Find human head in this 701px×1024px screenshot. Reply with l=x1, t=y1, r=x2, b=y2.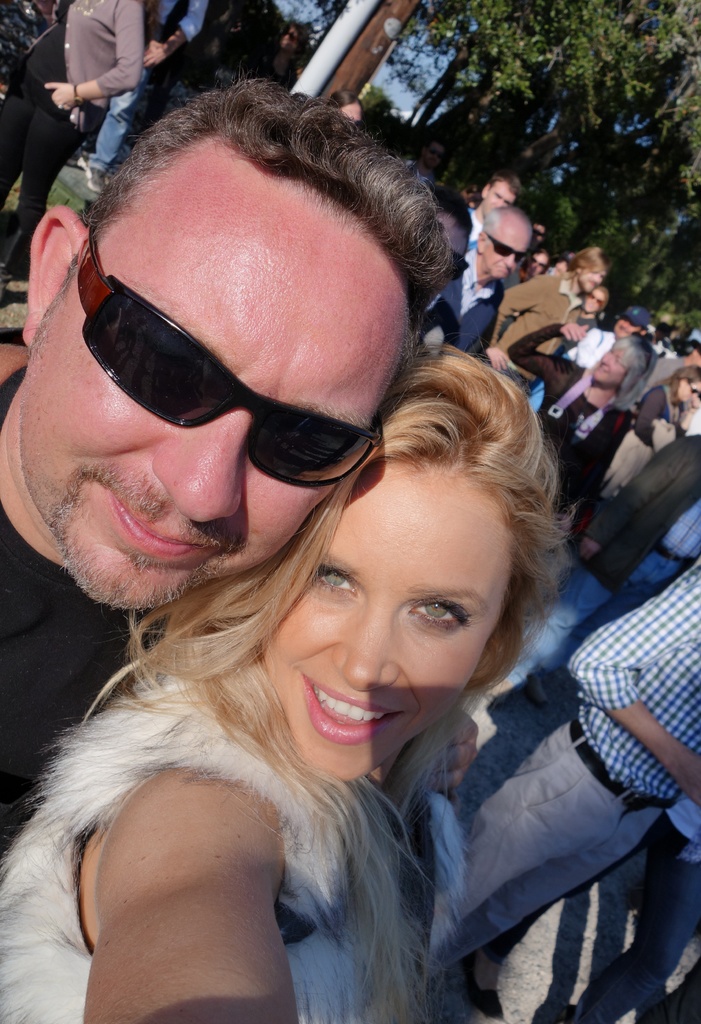
l=481, t=172, r=522, b=219.
